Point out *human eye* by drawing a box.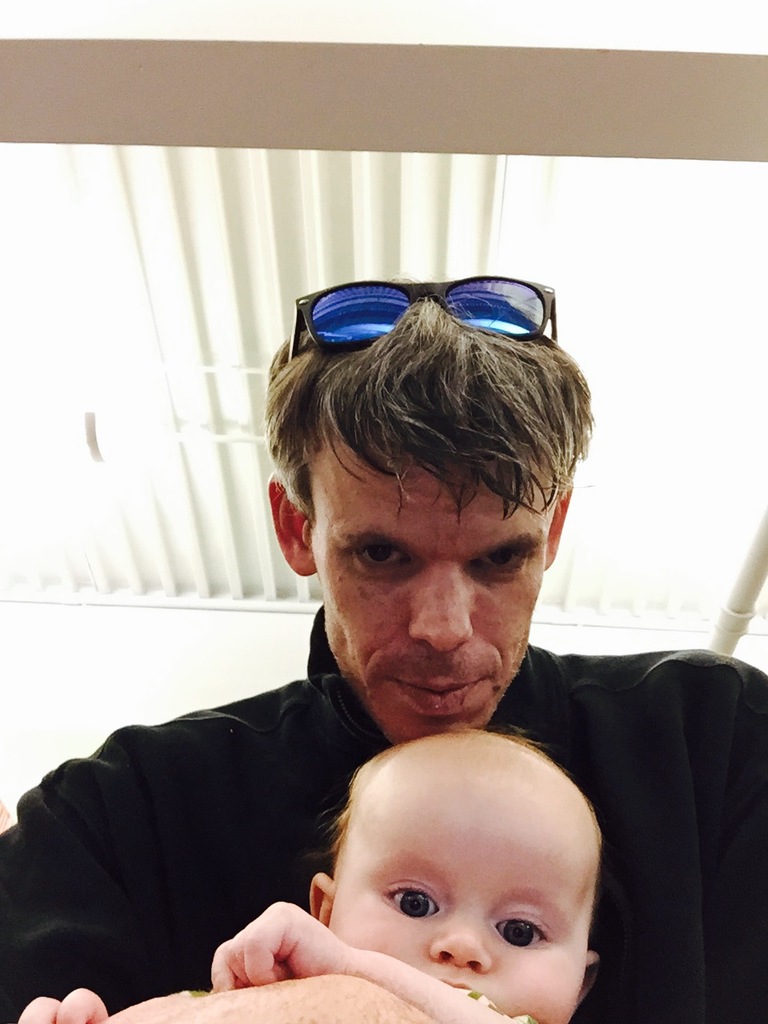
(367,867,452,920).
